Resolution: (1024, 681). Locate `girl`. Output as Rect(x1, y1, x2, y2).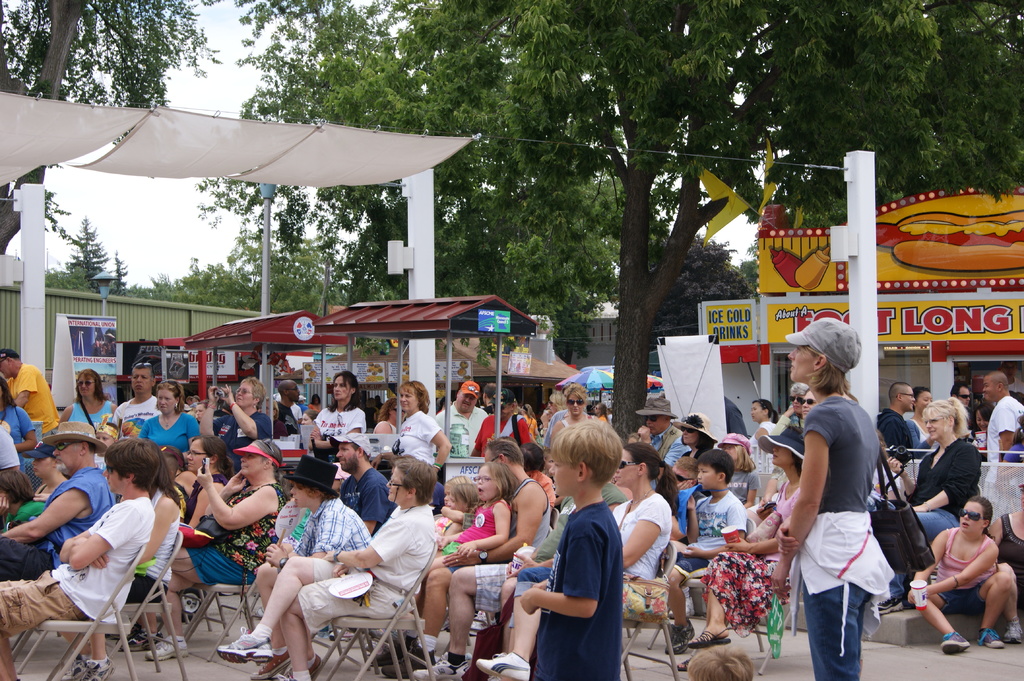
Rect(424, 465, 522, 599).
